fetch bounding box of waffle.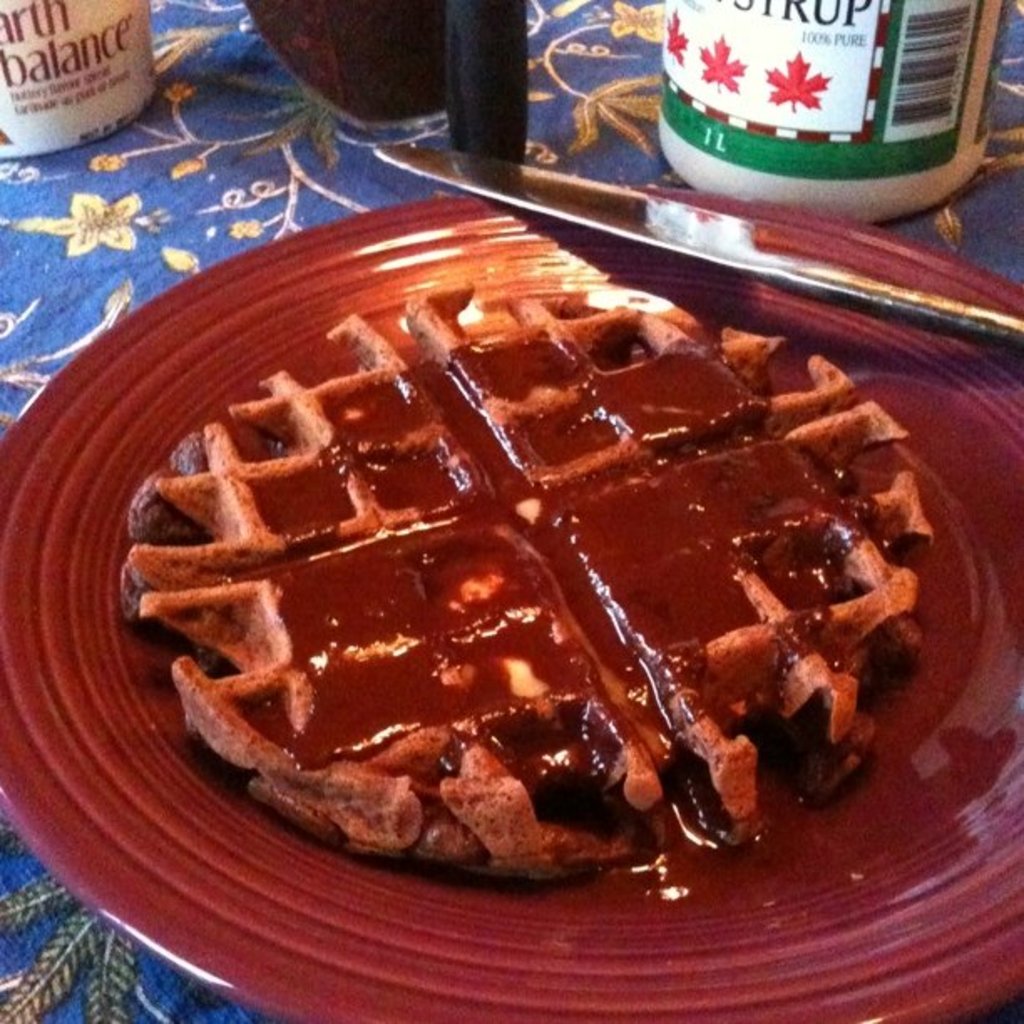
Bbox: [x1=122, y1=278, x2=939, y2=875].
